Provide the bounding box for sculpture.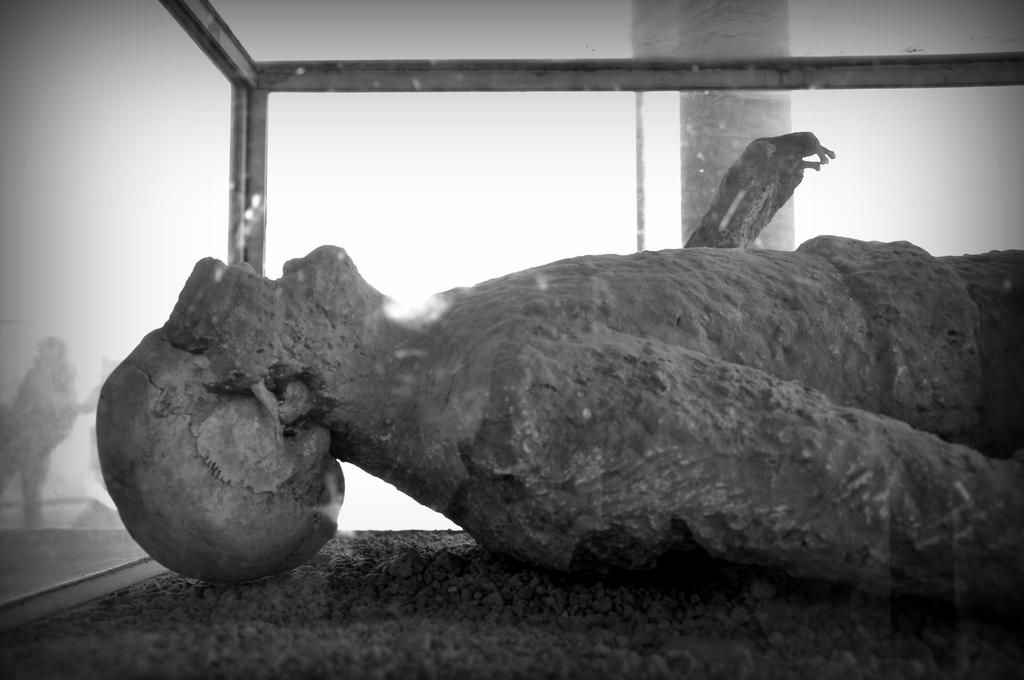
locate(93, 163, 1023, 632).
